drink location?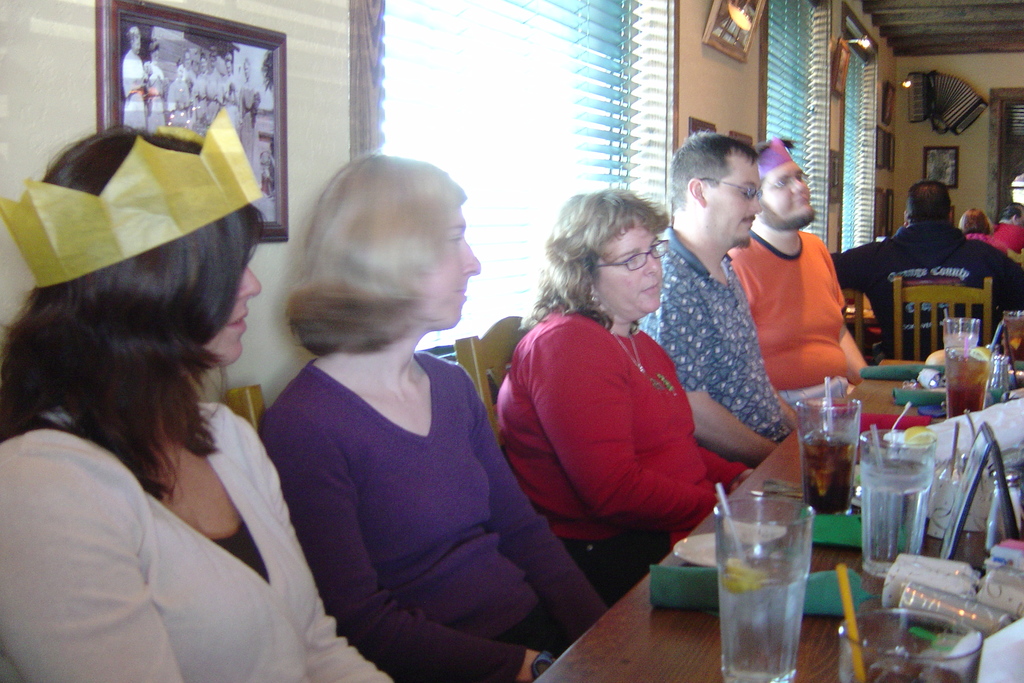
(x1=801, y1=428, x2=847, y2=506)
